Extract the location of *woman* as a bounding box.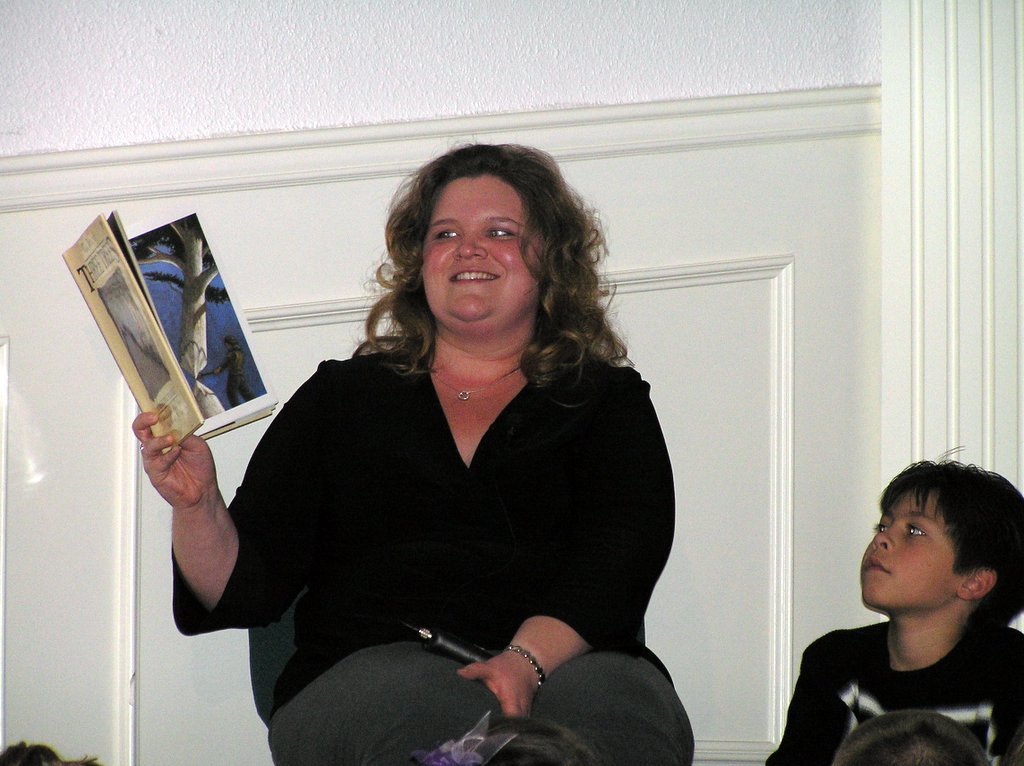
184,171,710,754.
